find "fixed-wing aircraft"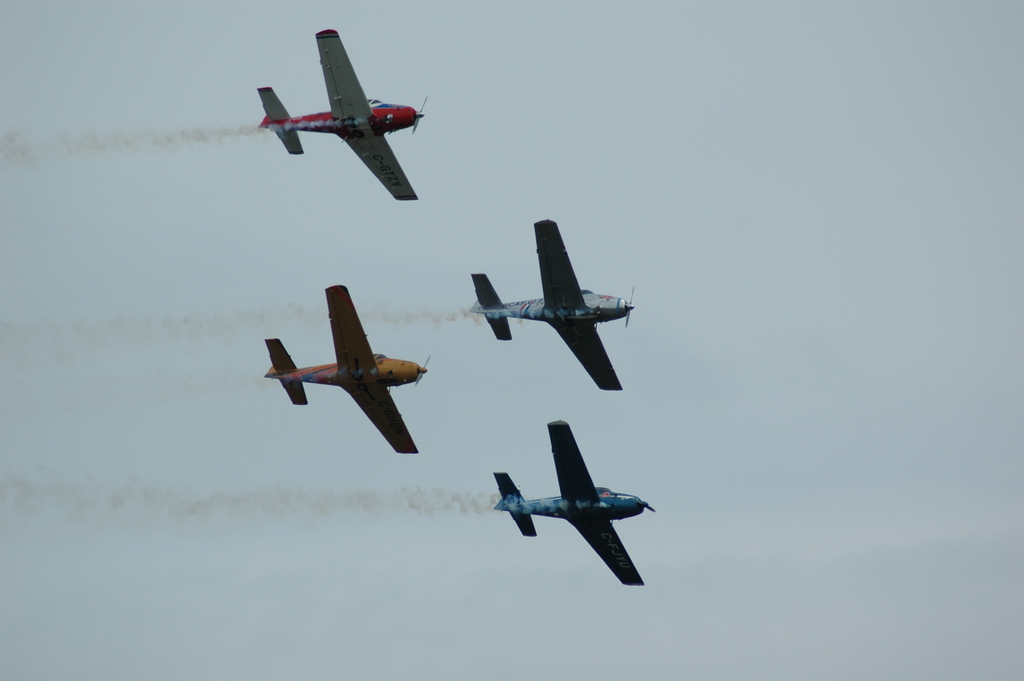
BBox(261, 277, 430, 453)
